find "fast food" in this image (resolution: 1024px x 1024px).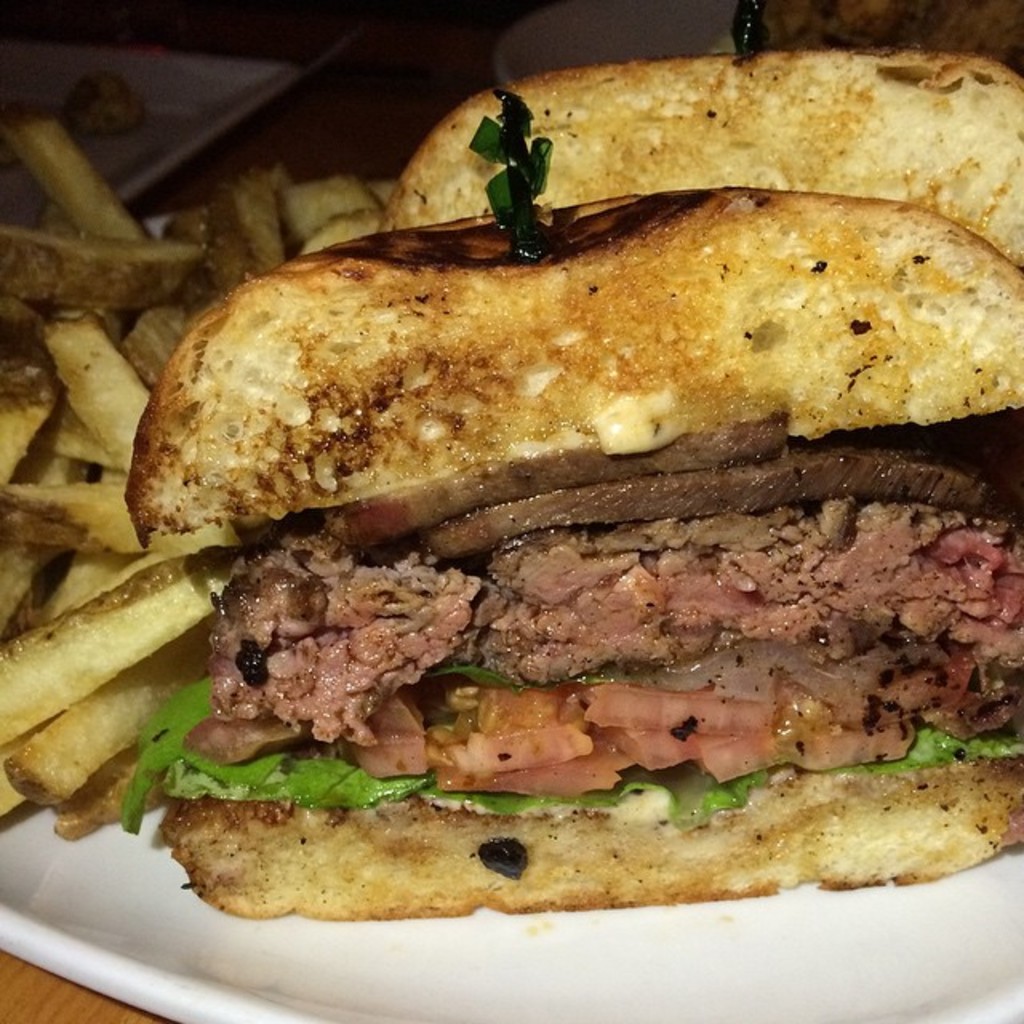
left=51, top=747, right=182, bottom=853.
